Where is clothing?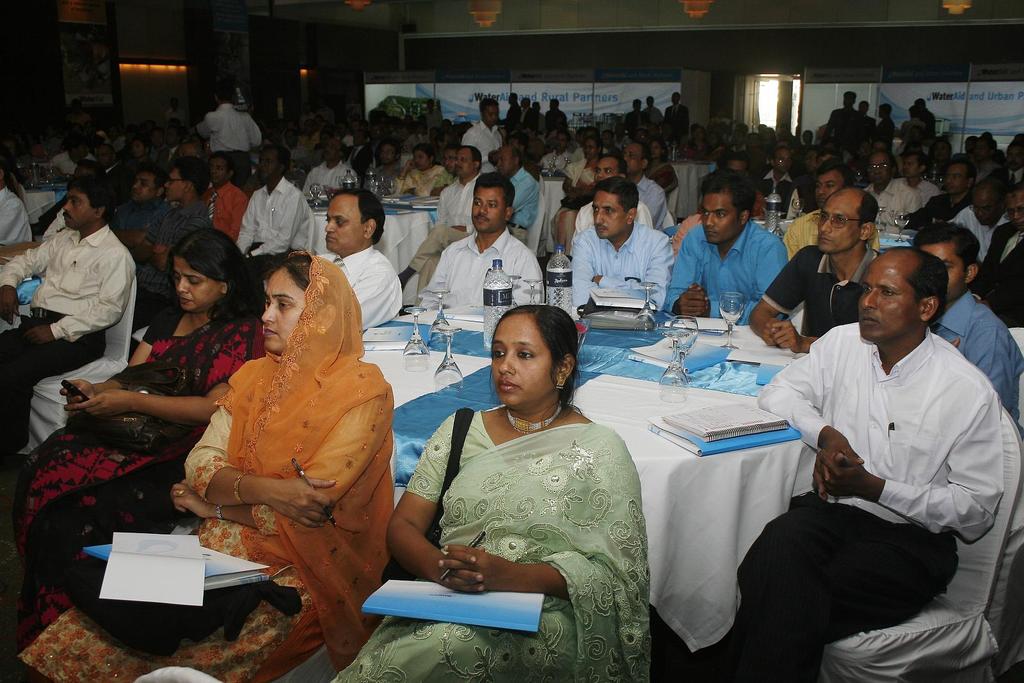
(x1=570, y1=219, x2=670, y2=307).
